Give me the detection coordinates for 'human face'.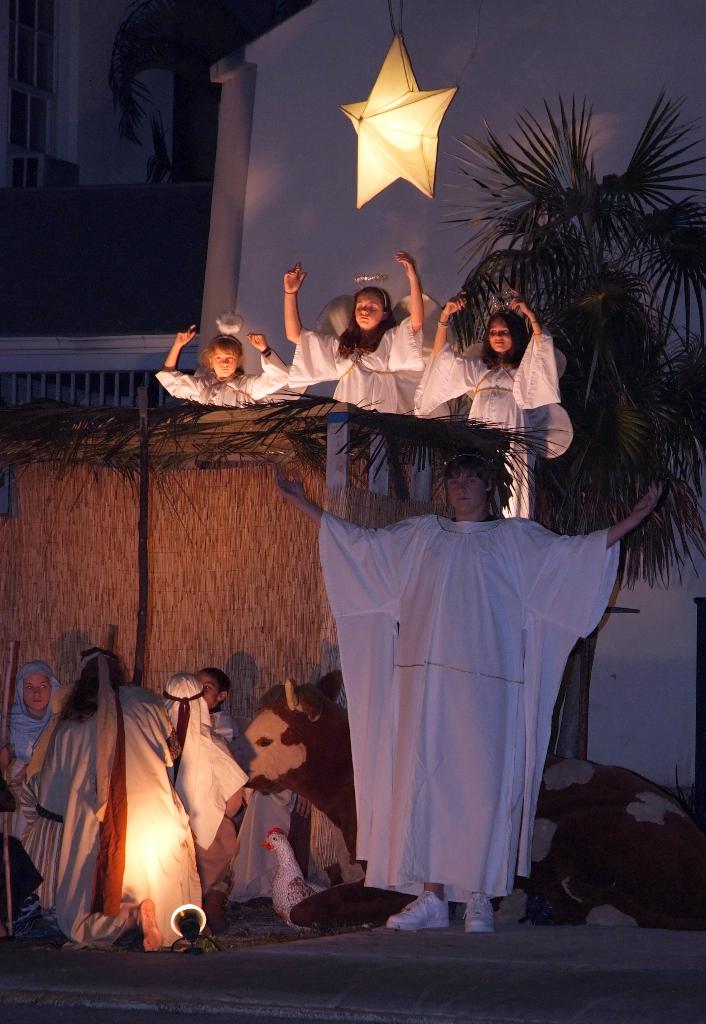
24, 670, 48, 707.
